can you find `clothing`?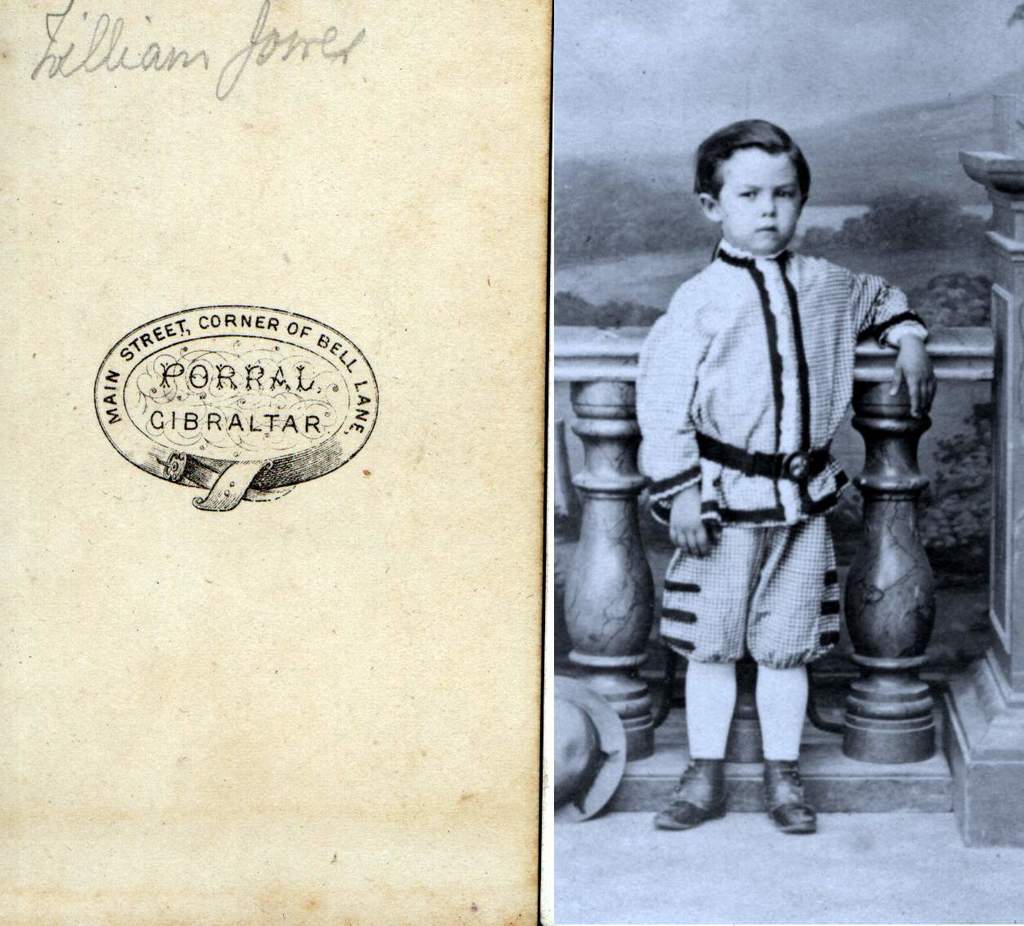
Yes, bounding box: l=651, t=305, r=903, b=754.
